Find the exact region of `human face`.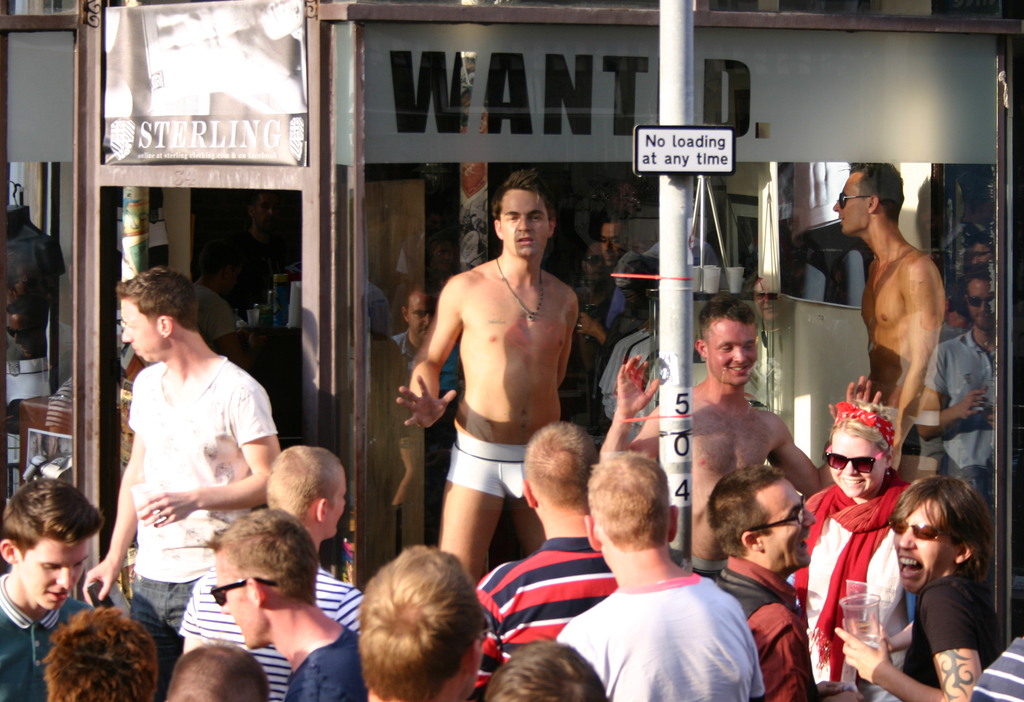
Exact region: x1=710, y1=325, x2=759, y2=385.
